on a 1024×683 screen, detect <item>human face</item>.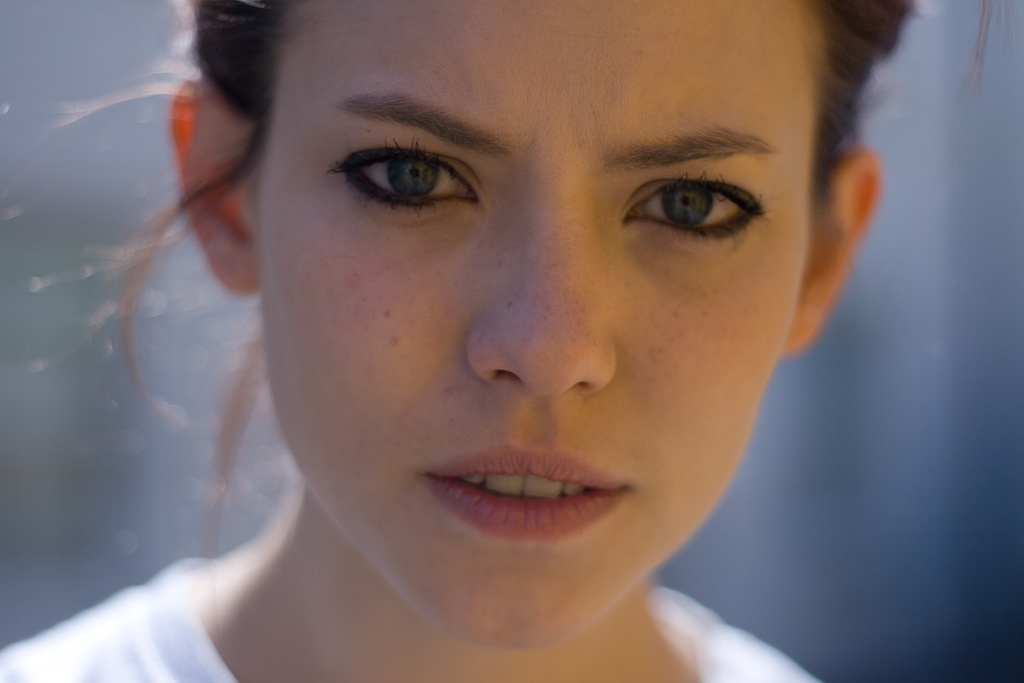
box=[238, 0, 808, 658].
